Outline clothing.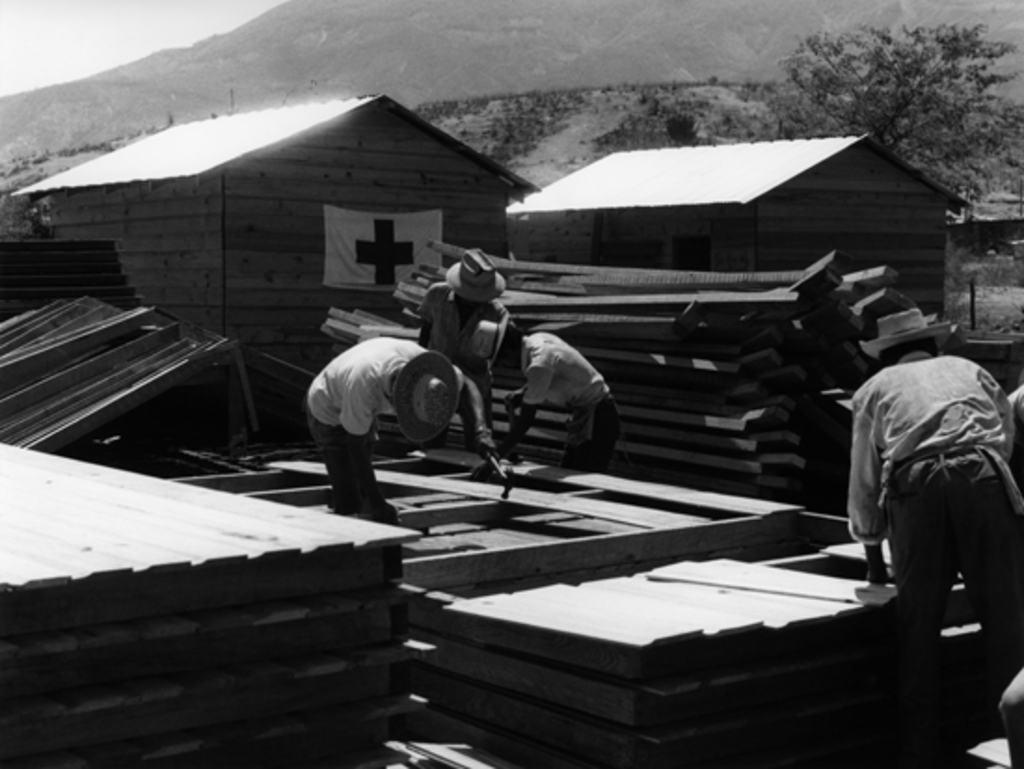
Outline: <box>302,331,501,583</box>.
